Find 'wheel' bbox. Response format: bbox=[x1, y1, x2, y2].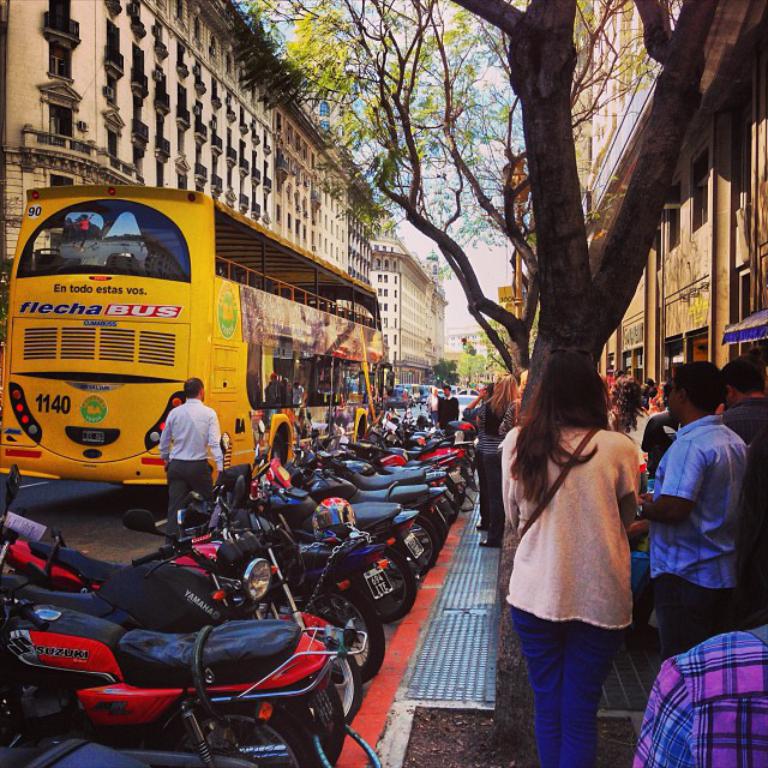
bbox=[270, 431, 289, 464].
